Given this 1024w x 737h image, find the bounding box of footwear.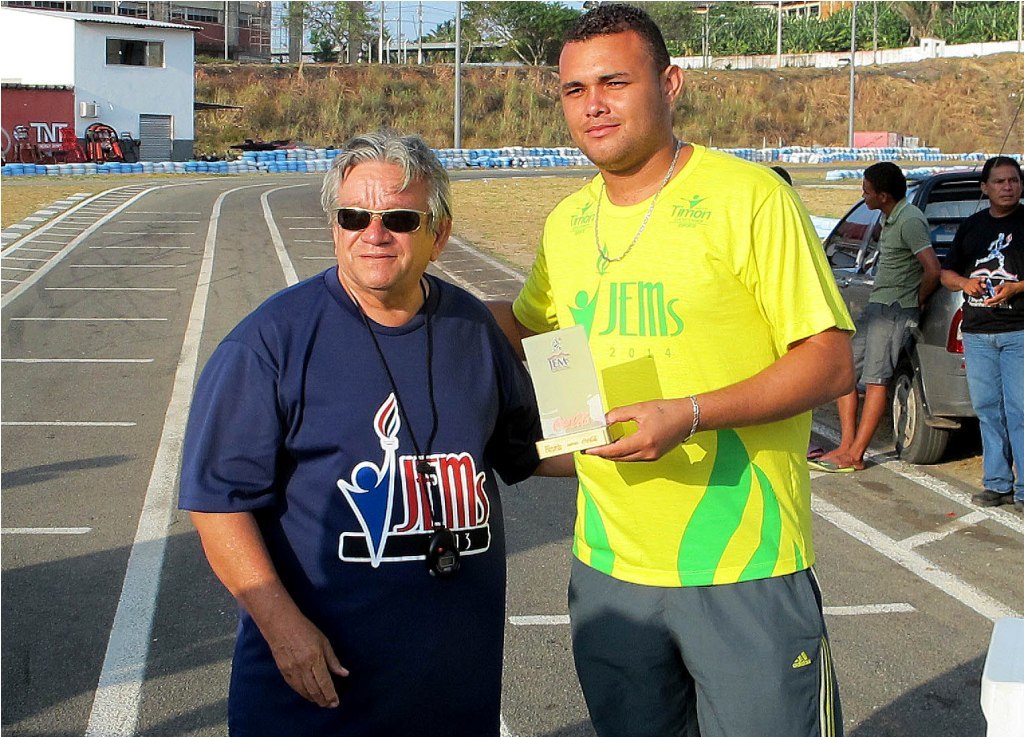
detection(810, 453, 852, 476).
